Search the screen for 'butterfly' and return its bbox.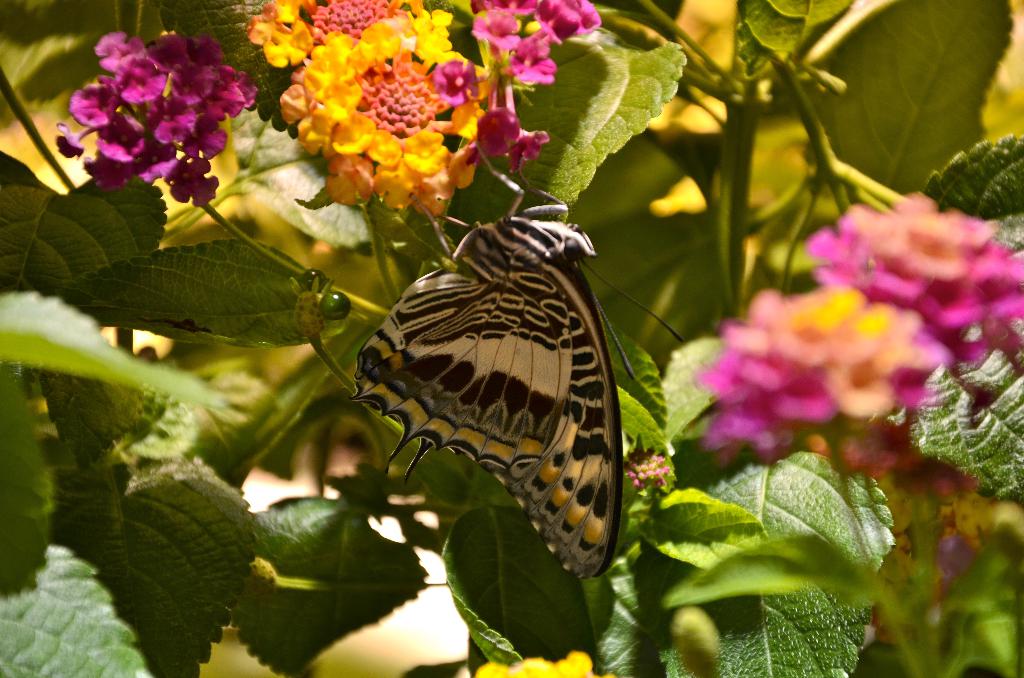
Found: (x1=332, y1=196, x2=650, y2=560).
